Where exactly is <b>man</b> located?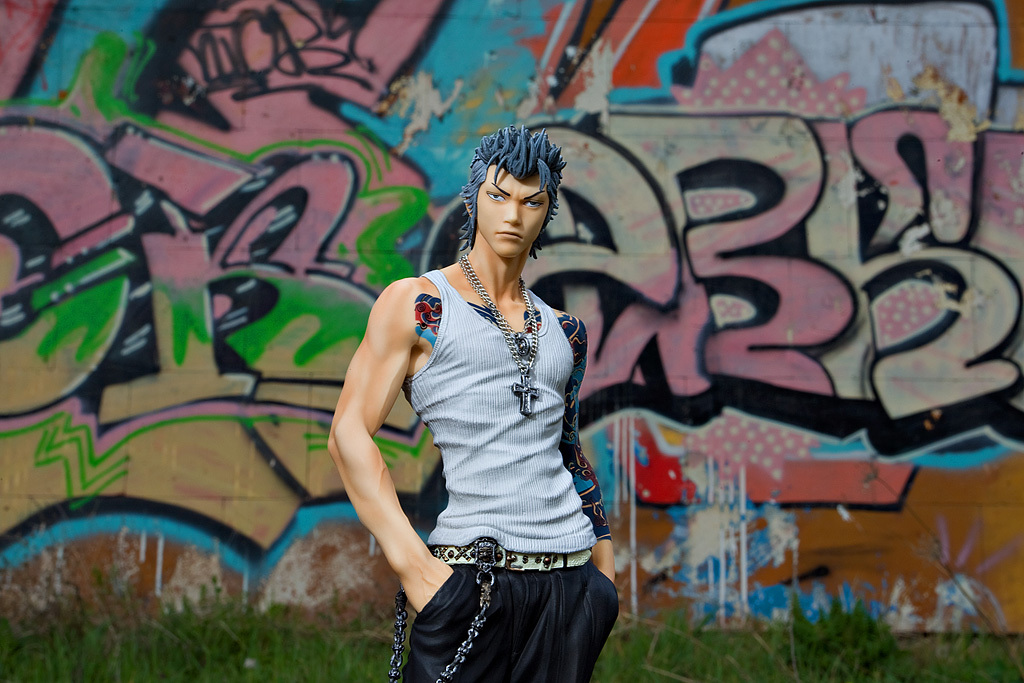
Its bounding box is <bbox>334, 134, 627, 664</bbox>.
